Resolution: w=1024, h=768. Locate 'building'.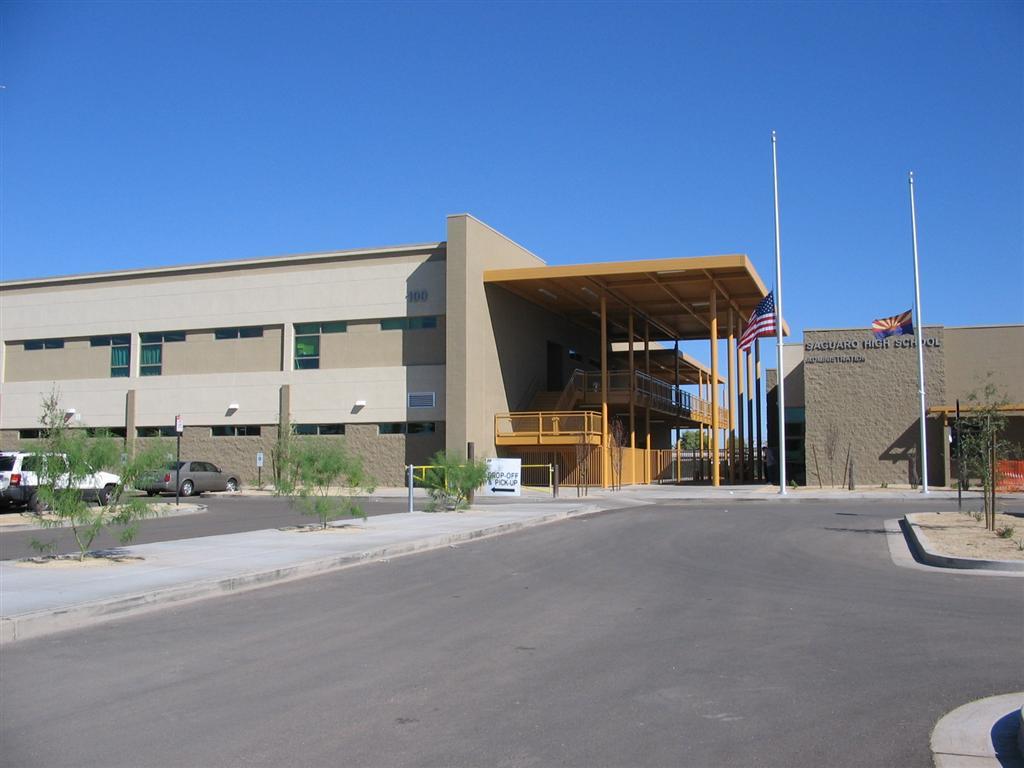
[left=0, top=213, right=788, bottom=485].
